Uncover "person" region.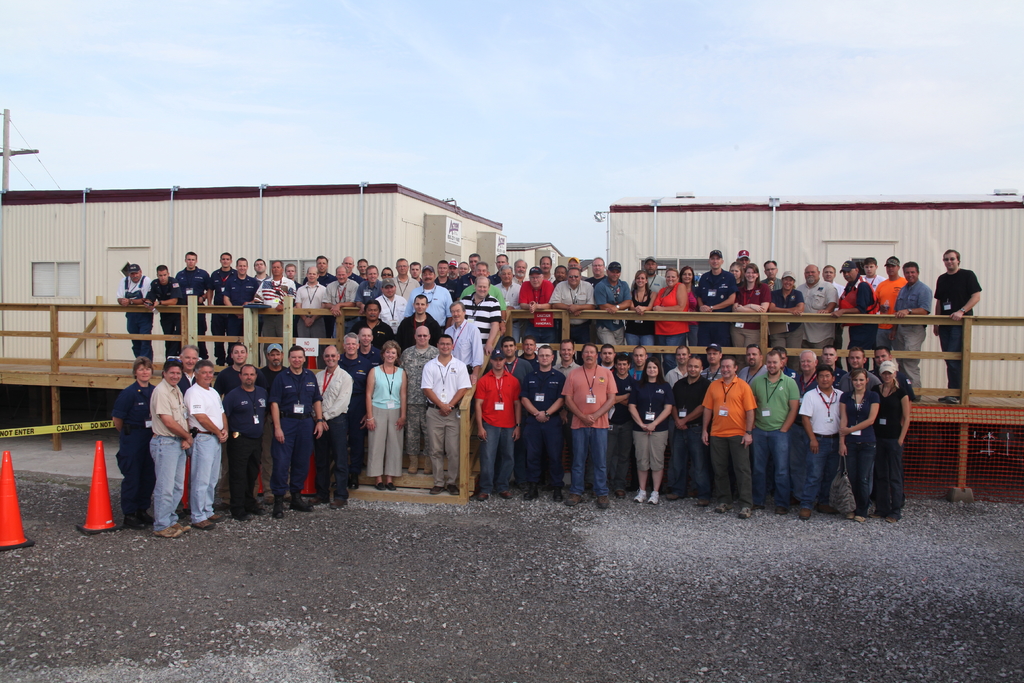
Uncovered: x1=837 y1=368 x2=881 y2=524.
